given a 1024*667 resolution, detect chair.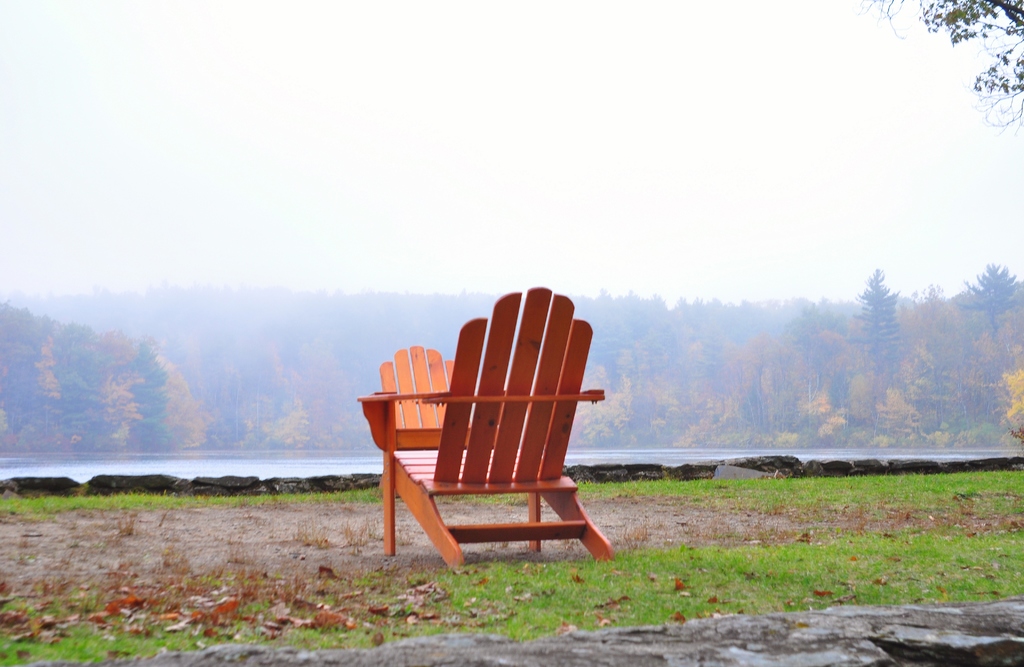
crop(356, 295, 635, 577).
